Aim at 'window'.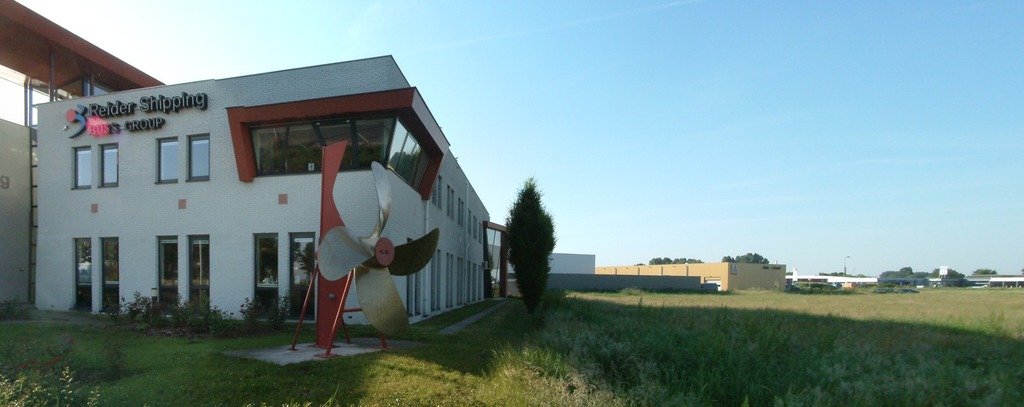
Aimed at box=[186, 135, 210, 185].
